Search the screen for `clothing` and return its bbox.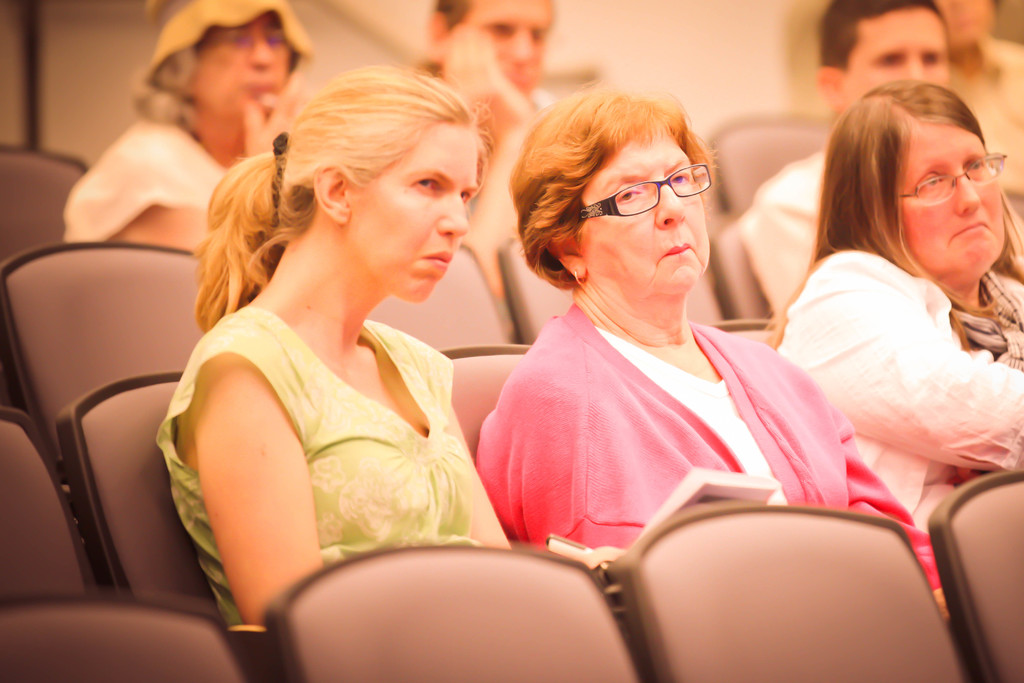
Found: [x1=65, y1=119, x2=237, y2=244].
